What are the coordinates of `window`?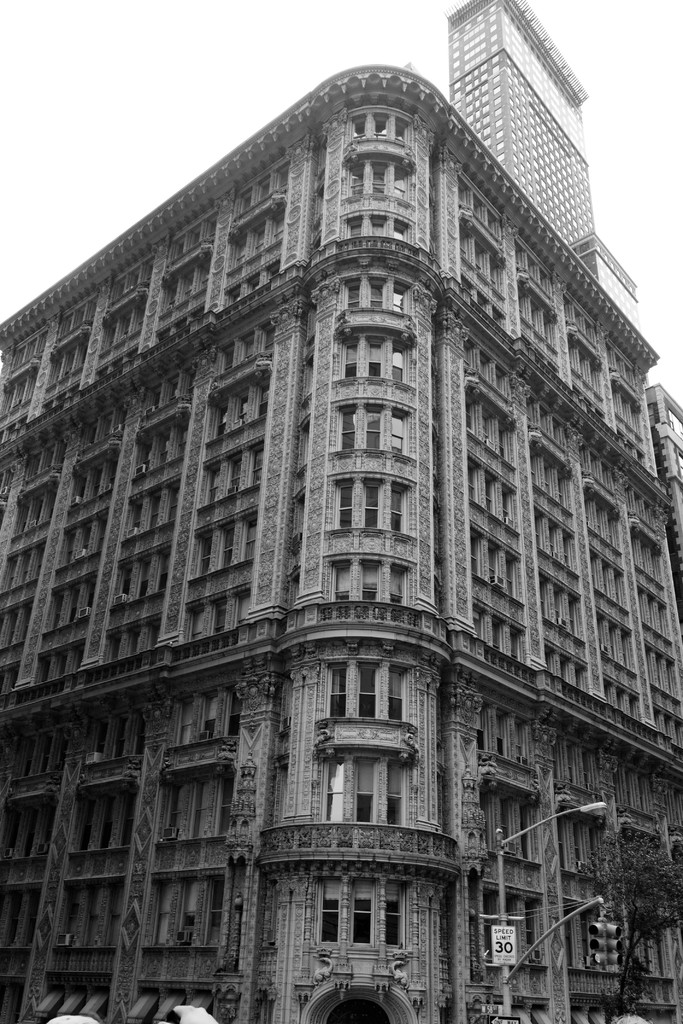
464,452,516,531.
